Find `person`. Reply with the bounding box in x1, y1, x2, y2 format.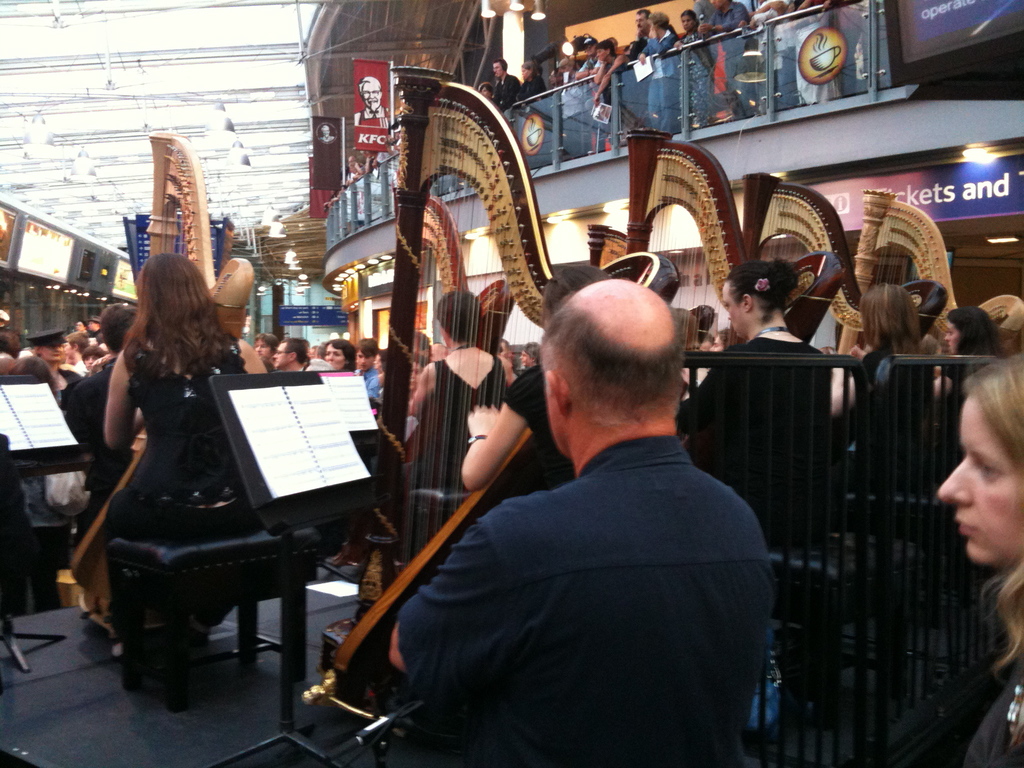
937, 306, 1006, 354.
